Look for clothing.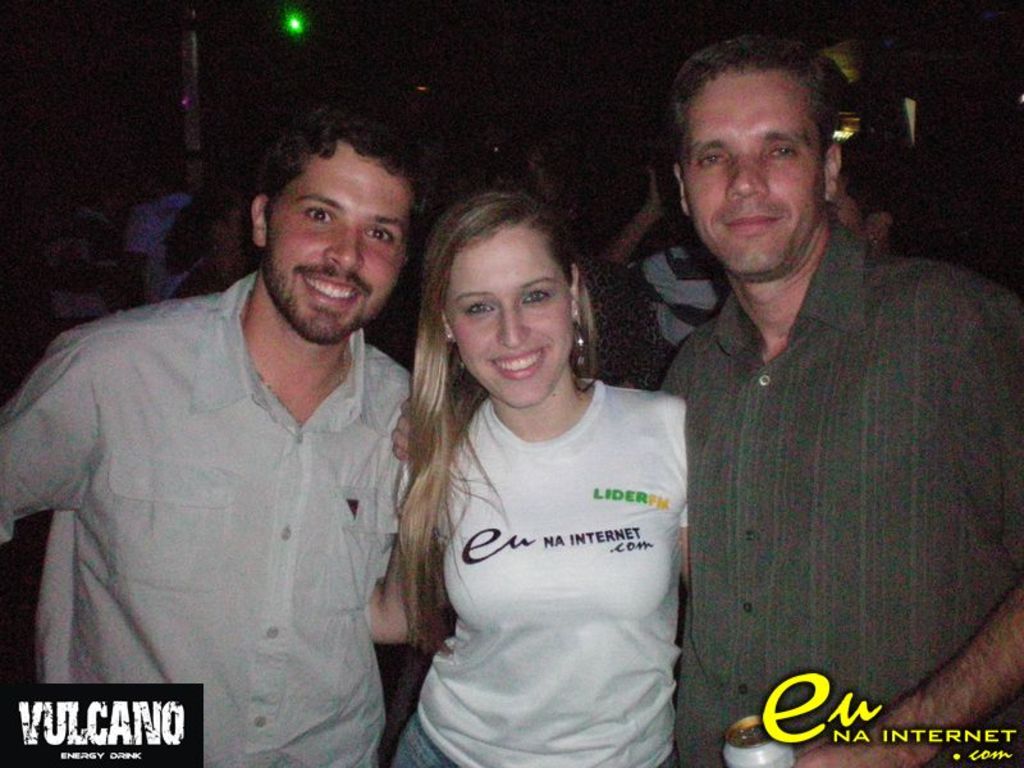
Found: [394,381,687,767].
